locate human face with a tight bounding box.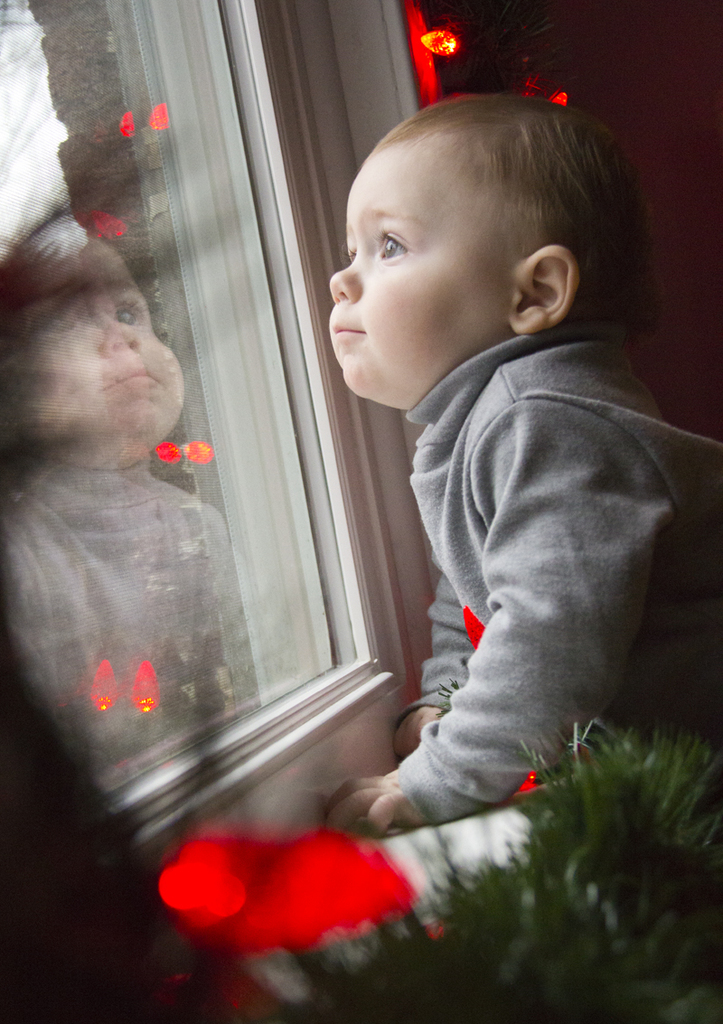
328/150/513/395.
